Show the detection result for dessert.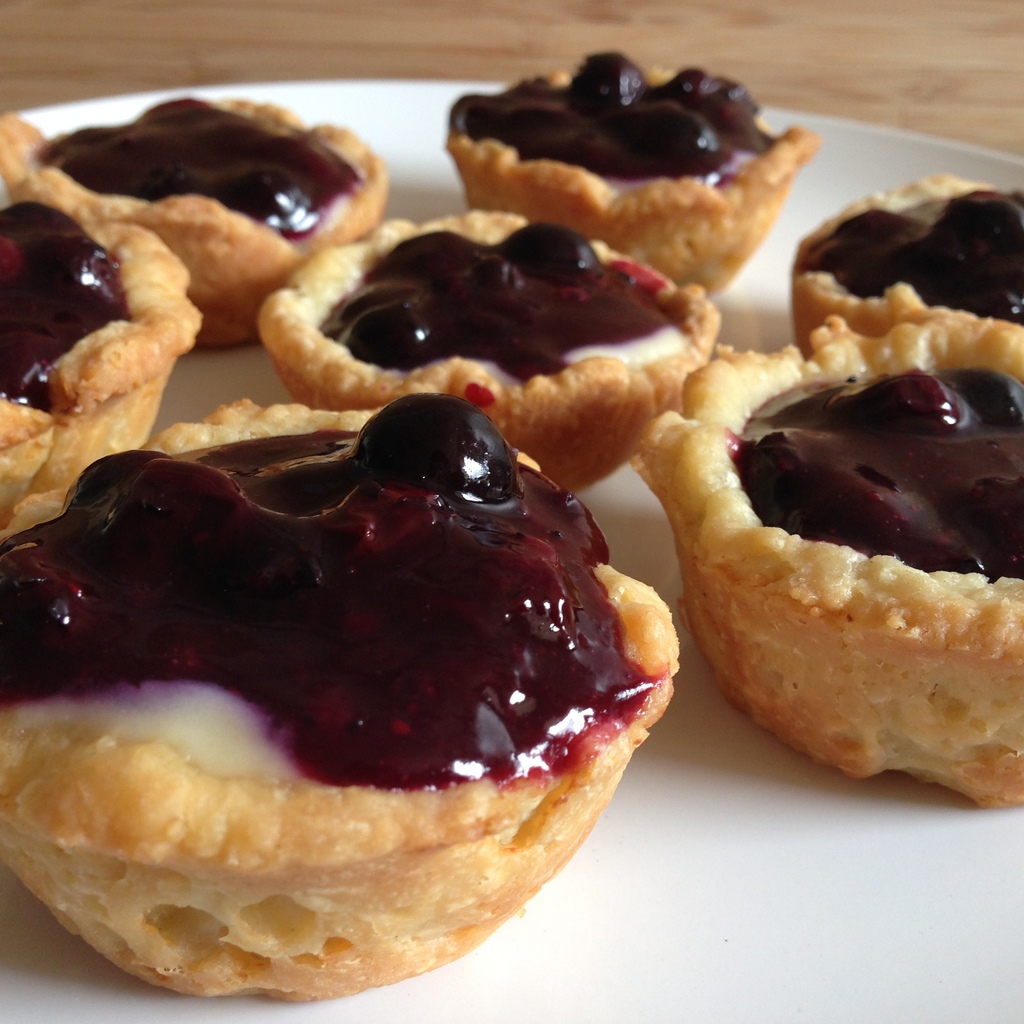
439/45/817/302.
